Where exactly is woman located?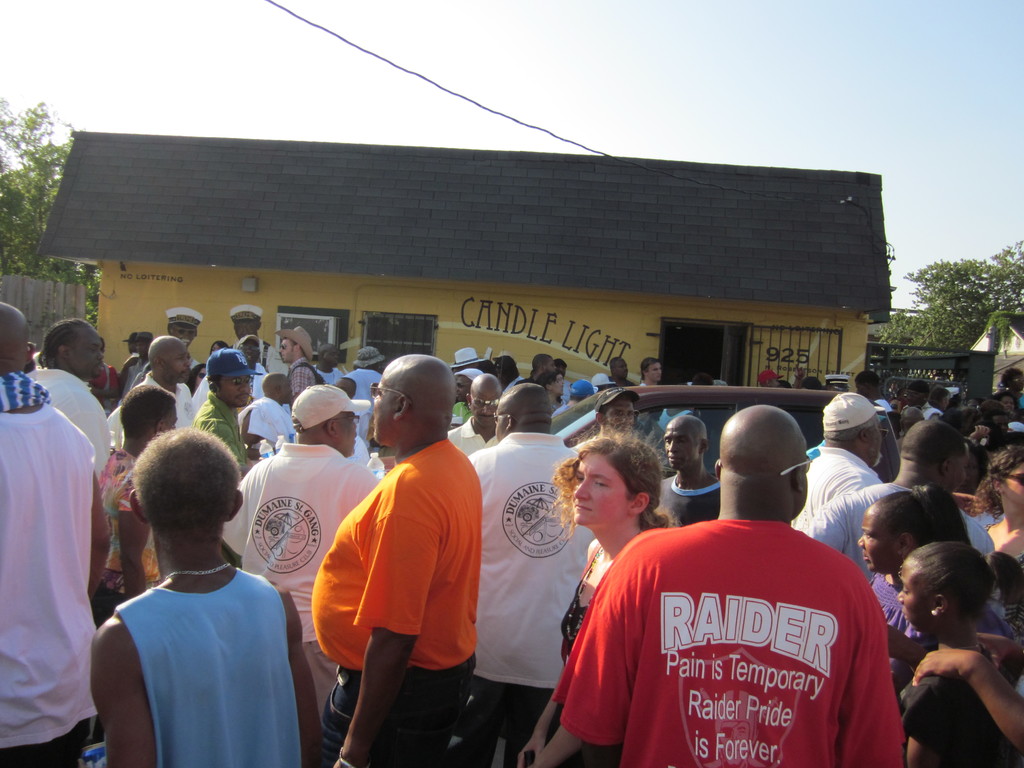
Its bounding box is box(860, 527, 1023, 767).
